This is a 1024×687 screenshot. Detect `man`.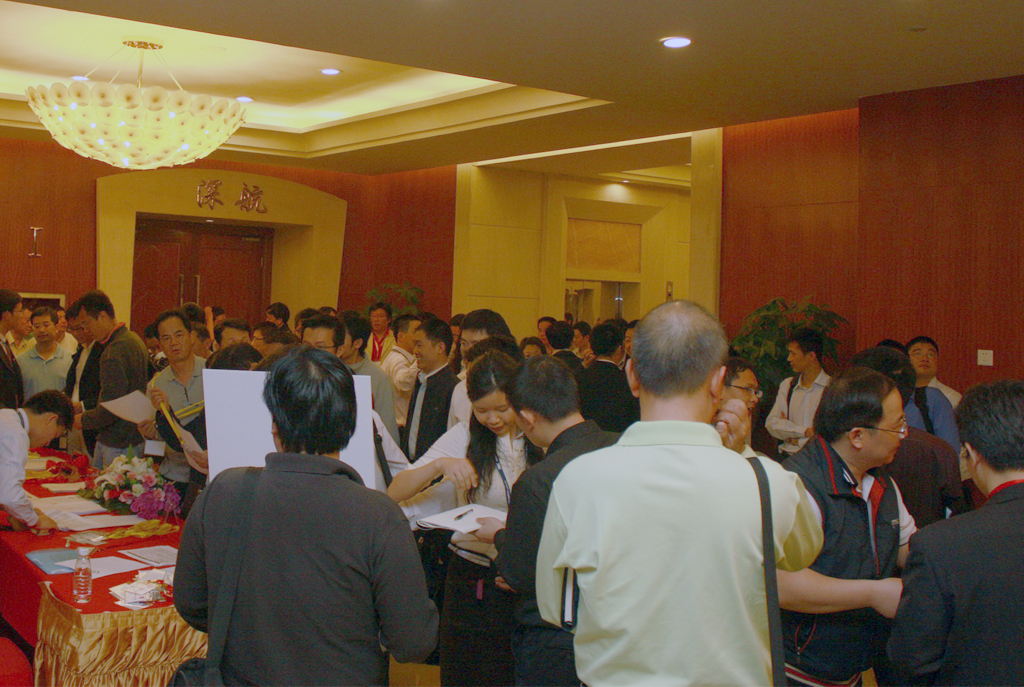
box(15, 303, 71, 450).
